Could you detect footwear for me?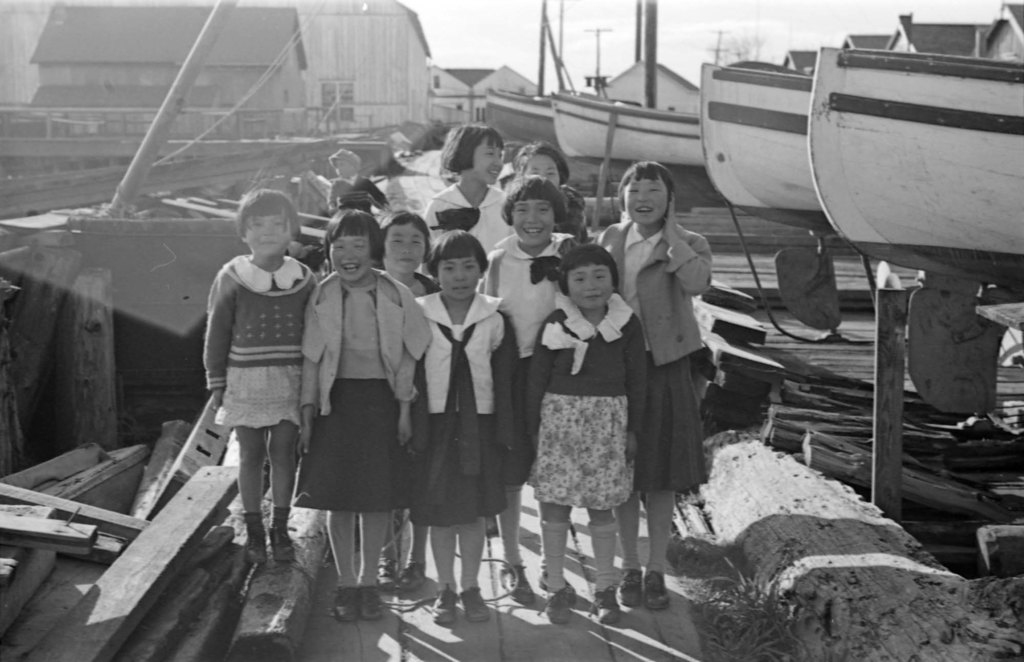
Detection result: <box>264,503,296,567</box>.
